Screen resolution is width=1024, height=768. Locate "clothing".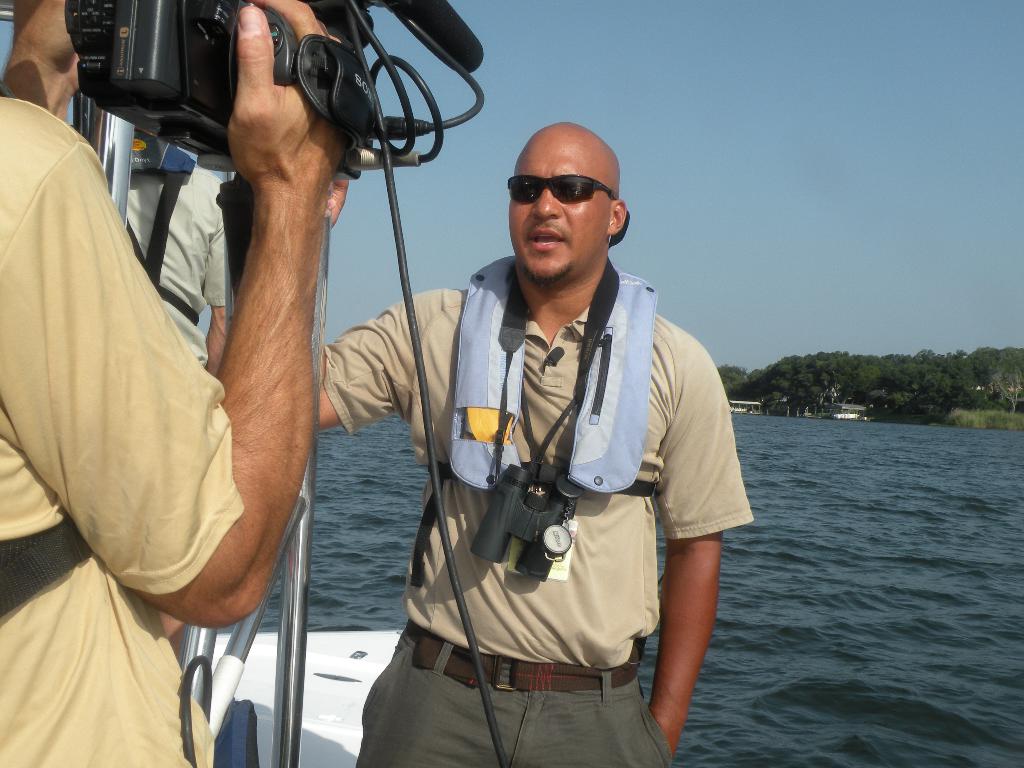
select_region(113, 162, 234, 375).
